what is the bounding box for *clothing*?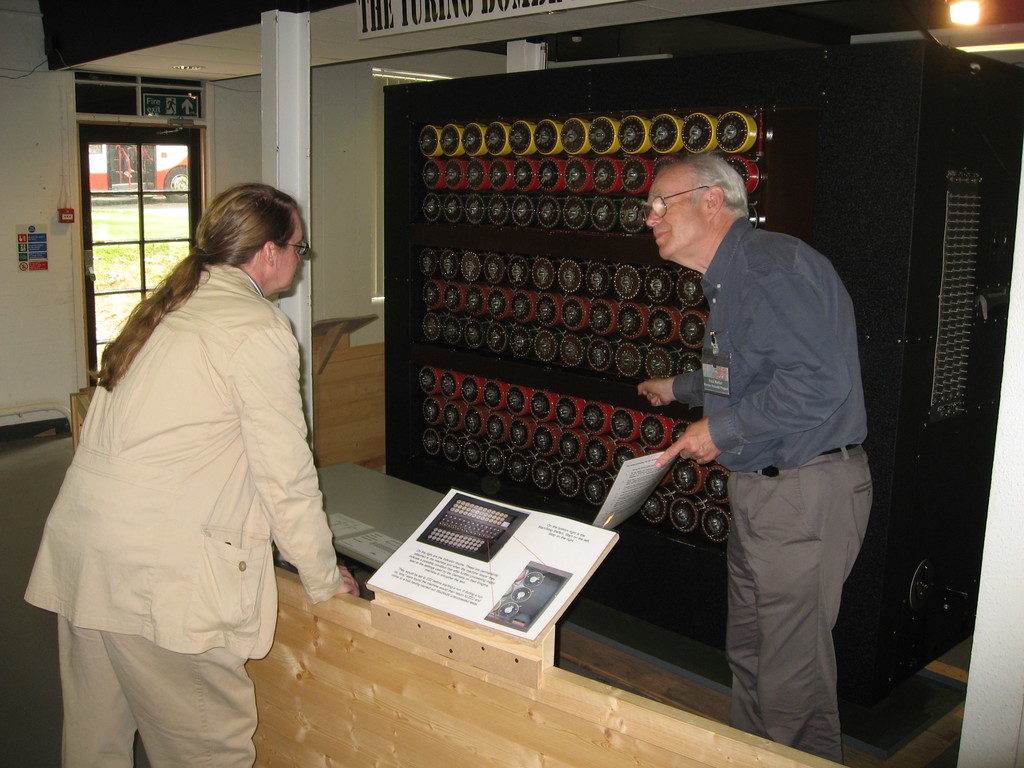
Rect(672, 217, 883, 759).
